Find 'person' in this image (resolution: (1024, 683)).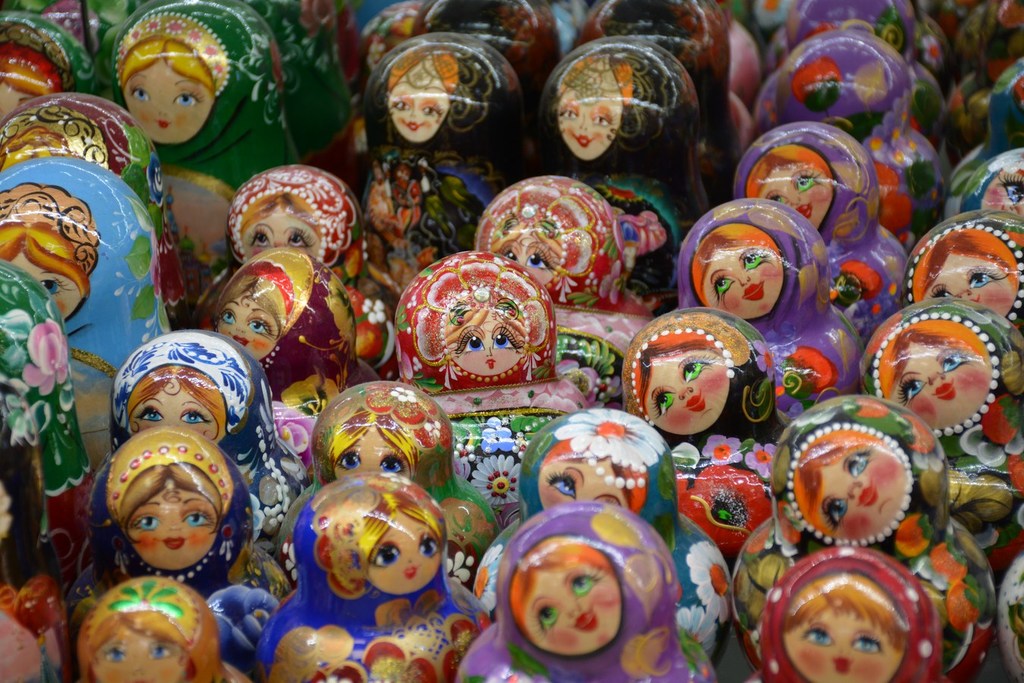
detection(90, 414, 250, 601).
